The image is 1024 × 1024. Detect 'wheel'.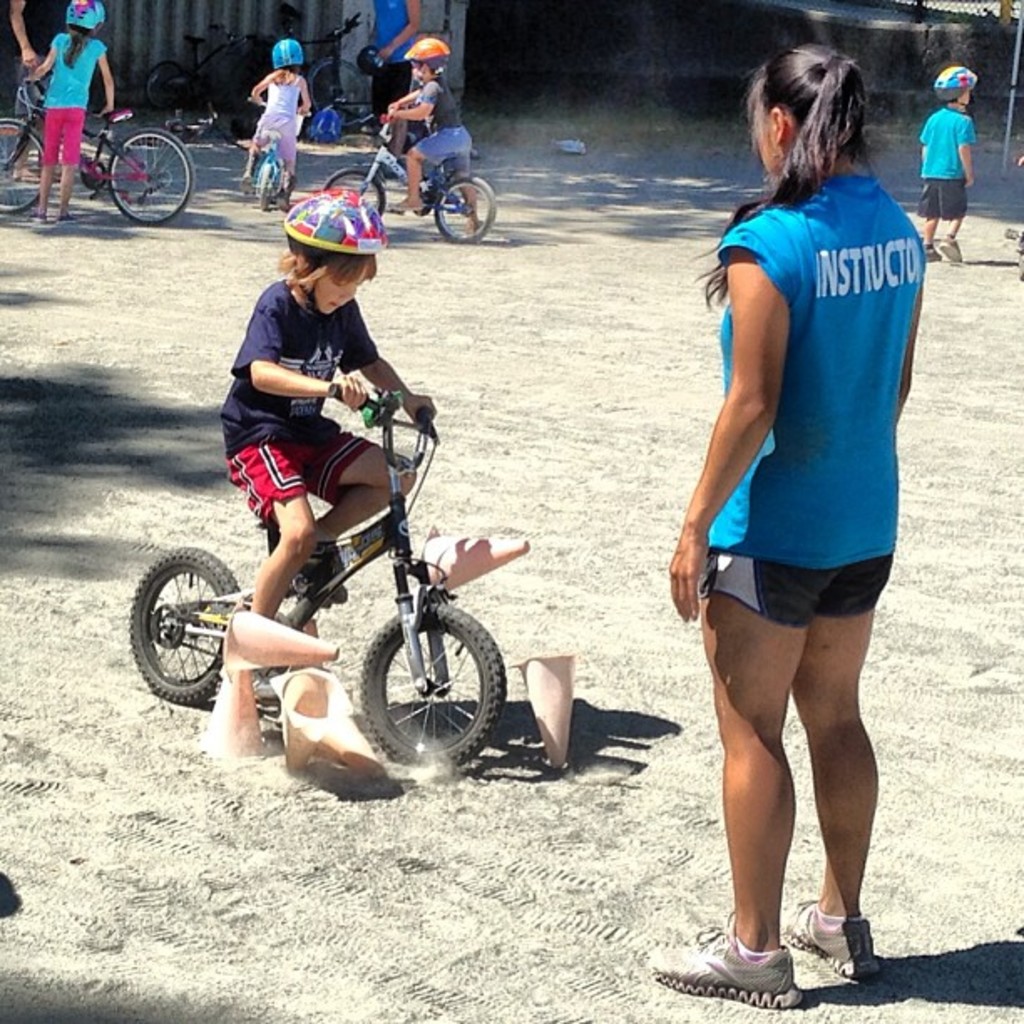
Detection: <box>129,542,261,701</box>.
